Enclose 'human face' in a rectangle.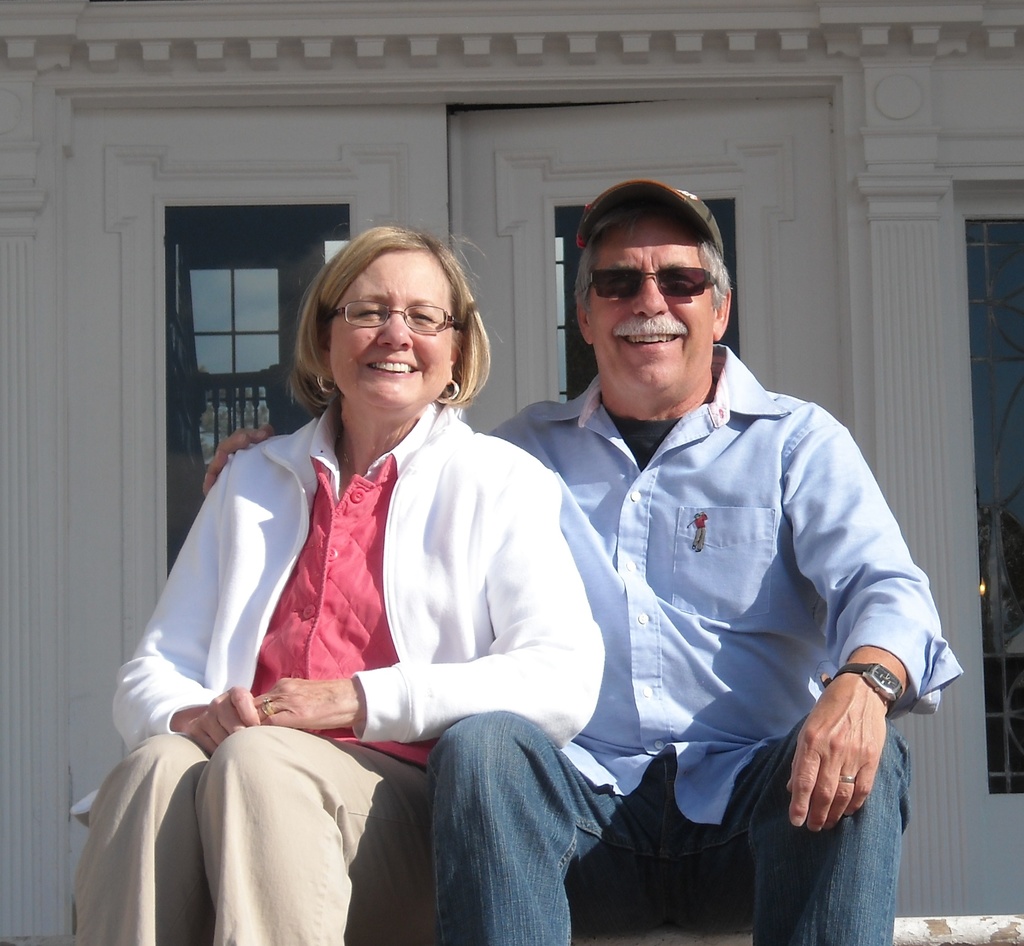
x1=592, y1=216, x2=720, y2=394.
